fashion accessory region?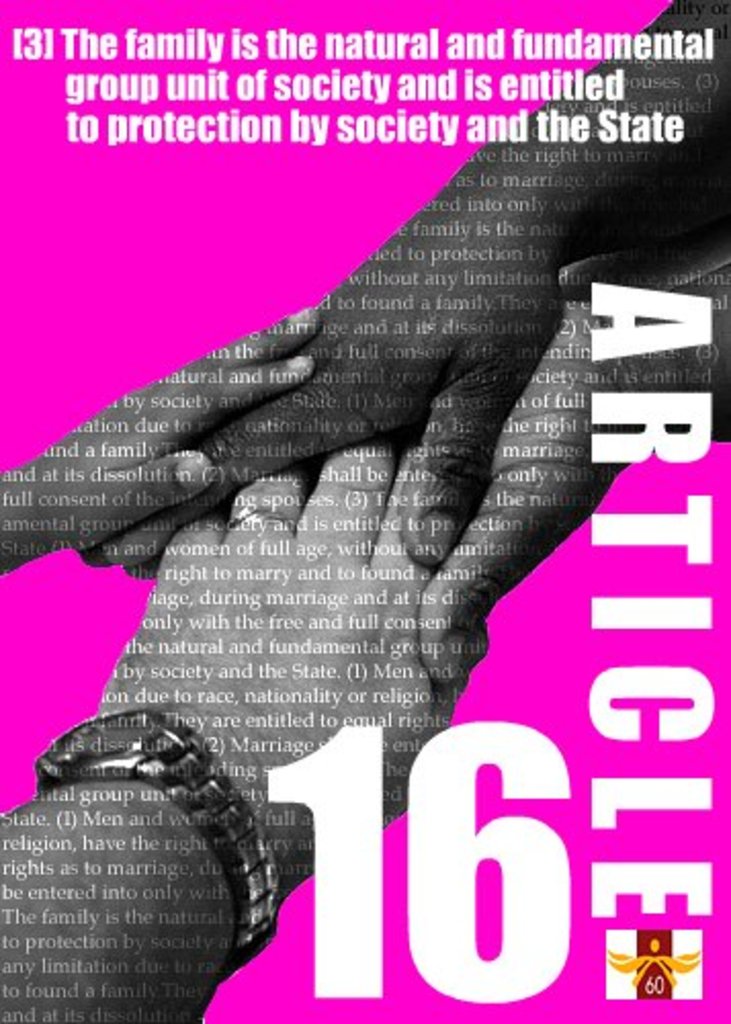
l=35, t=707, r=281, b=979
